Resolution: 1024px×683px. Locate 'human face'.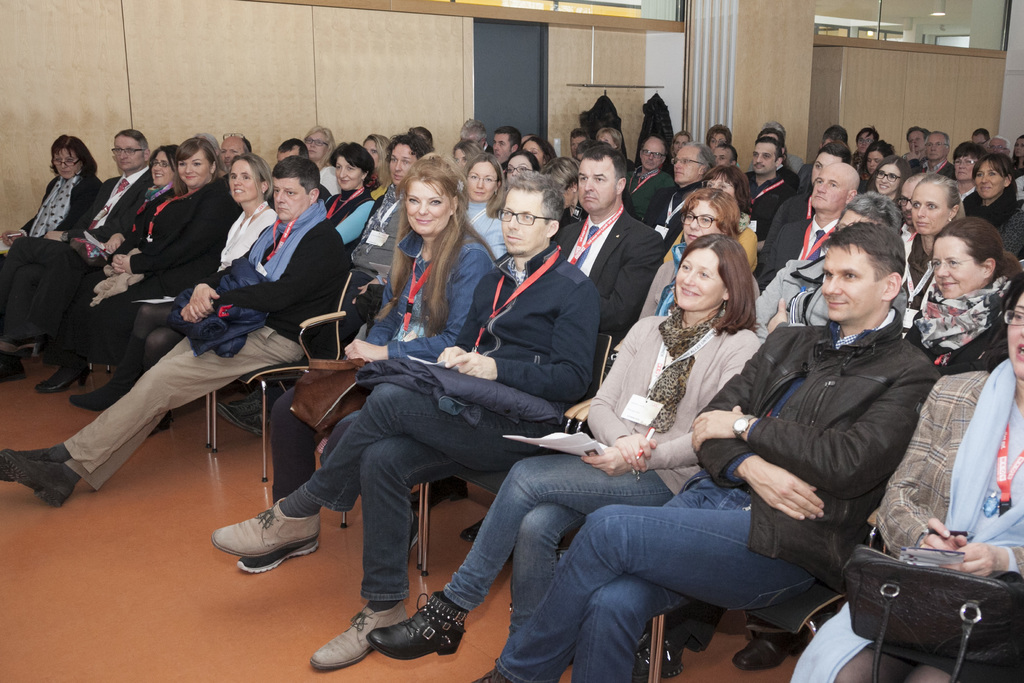
bbox=[220, 143, 243, 167].
